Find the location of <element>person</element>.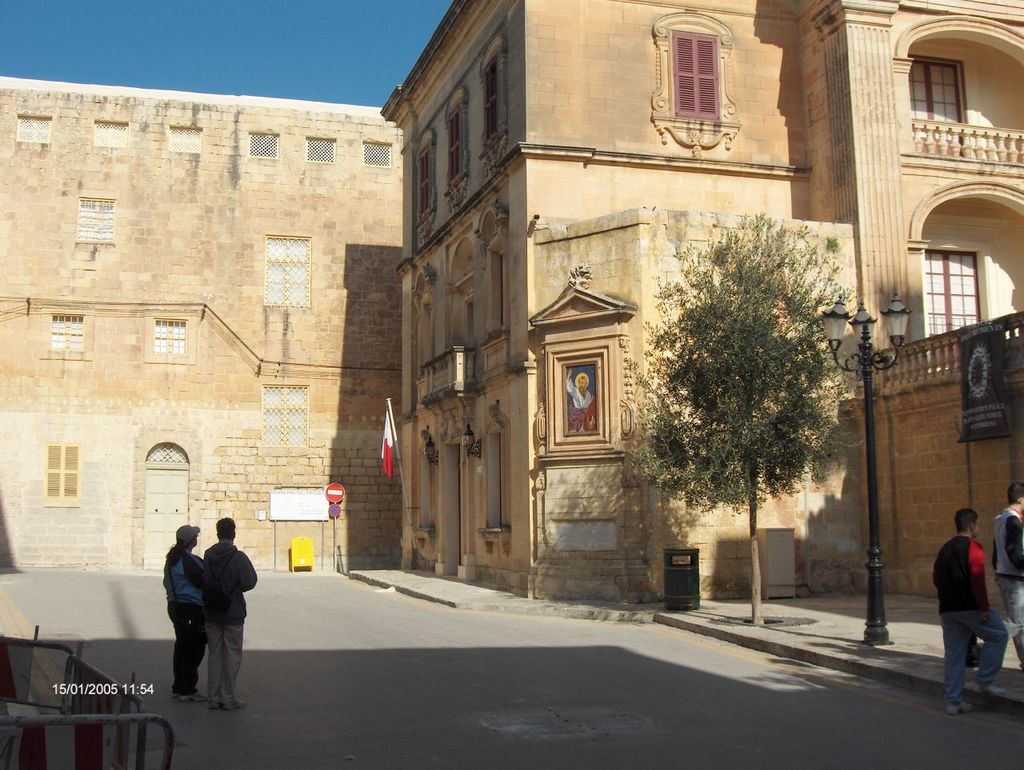
Location: x1=566 y1=370 x2=599 y2=436.
